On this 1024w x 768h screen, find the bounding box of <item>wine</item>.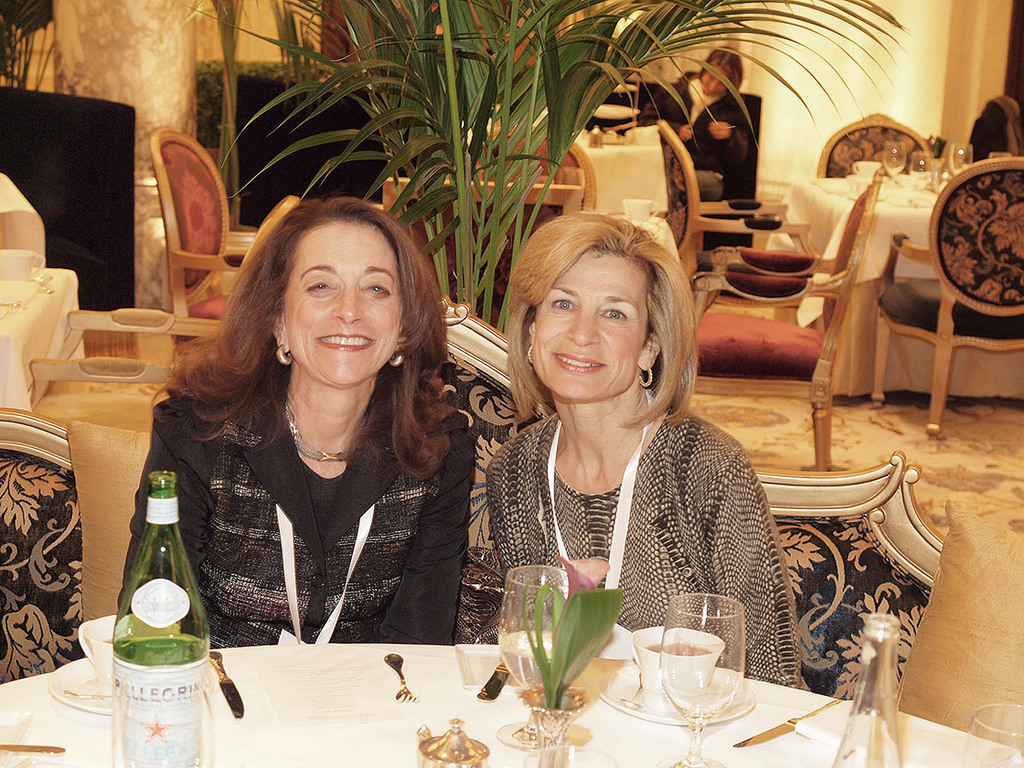
Bounding box: select_region(94, 468, 213, 767).
